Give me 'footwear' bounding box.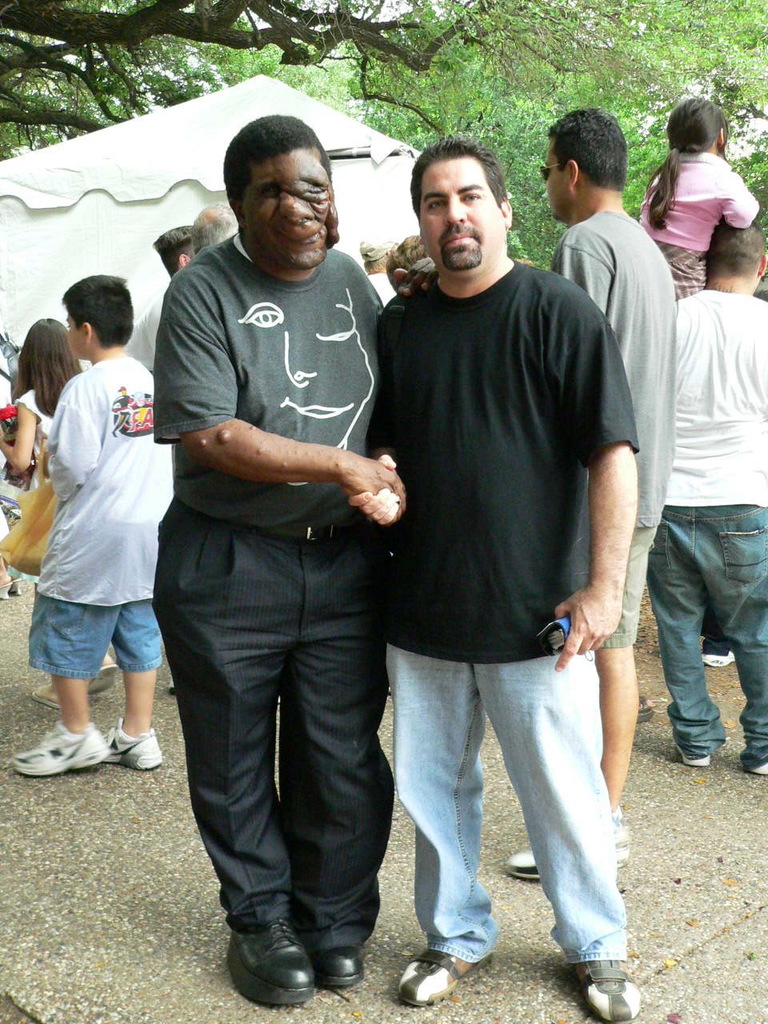
BBox(503, 814, 641, 884).
